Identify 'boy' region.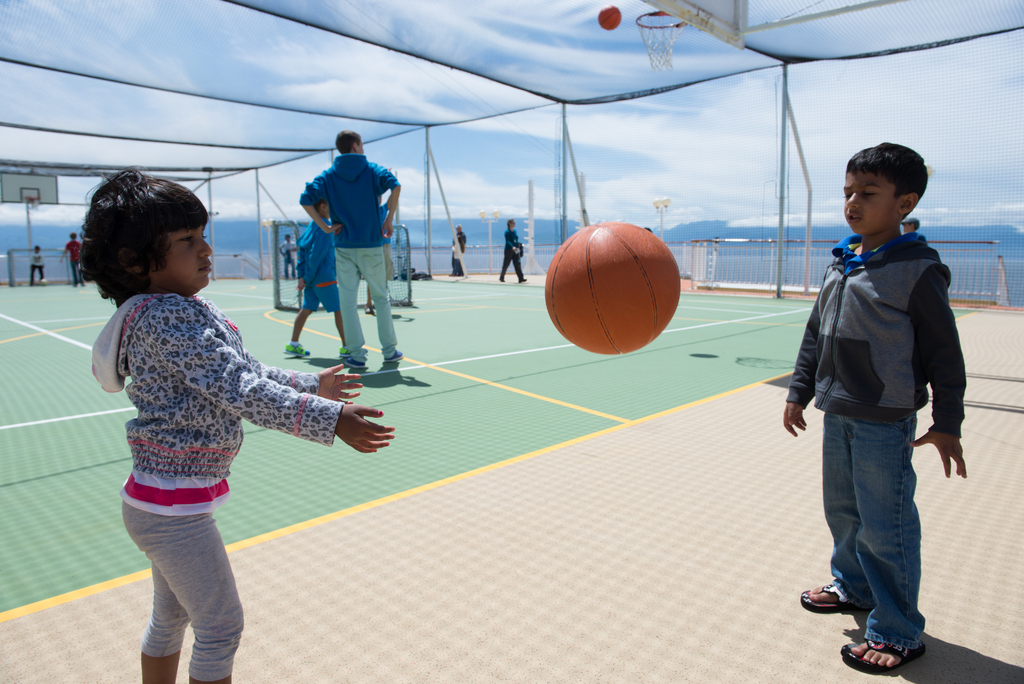
Region: [left=86, top=168, right=399, bottom=683].
